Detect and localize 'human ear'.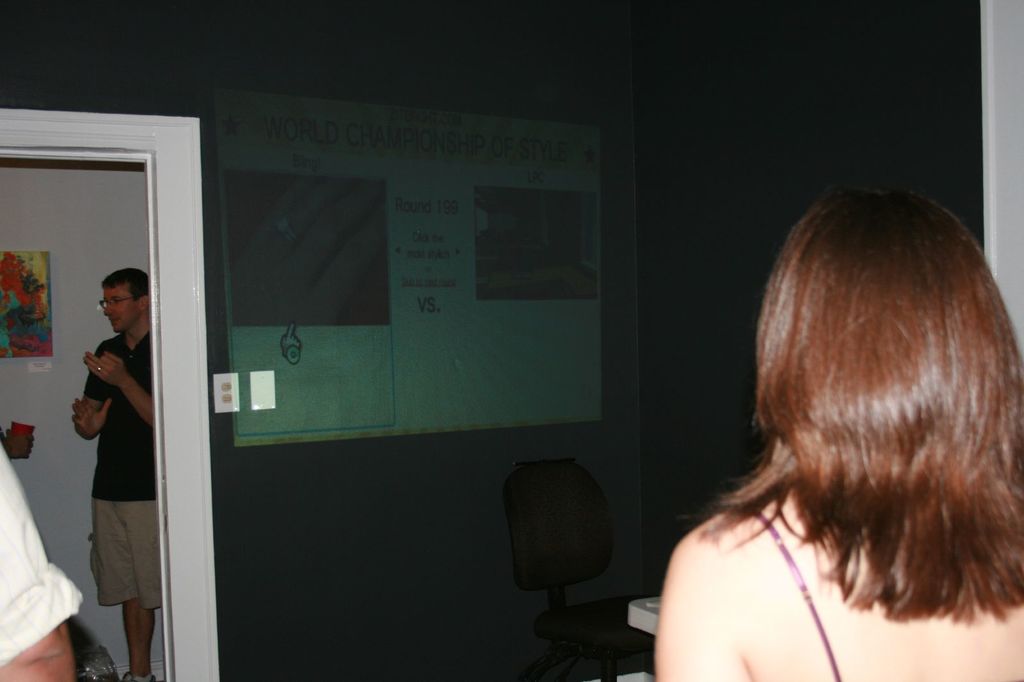
Localized at (x1=139, y1=294, x2=149, y2=310).
